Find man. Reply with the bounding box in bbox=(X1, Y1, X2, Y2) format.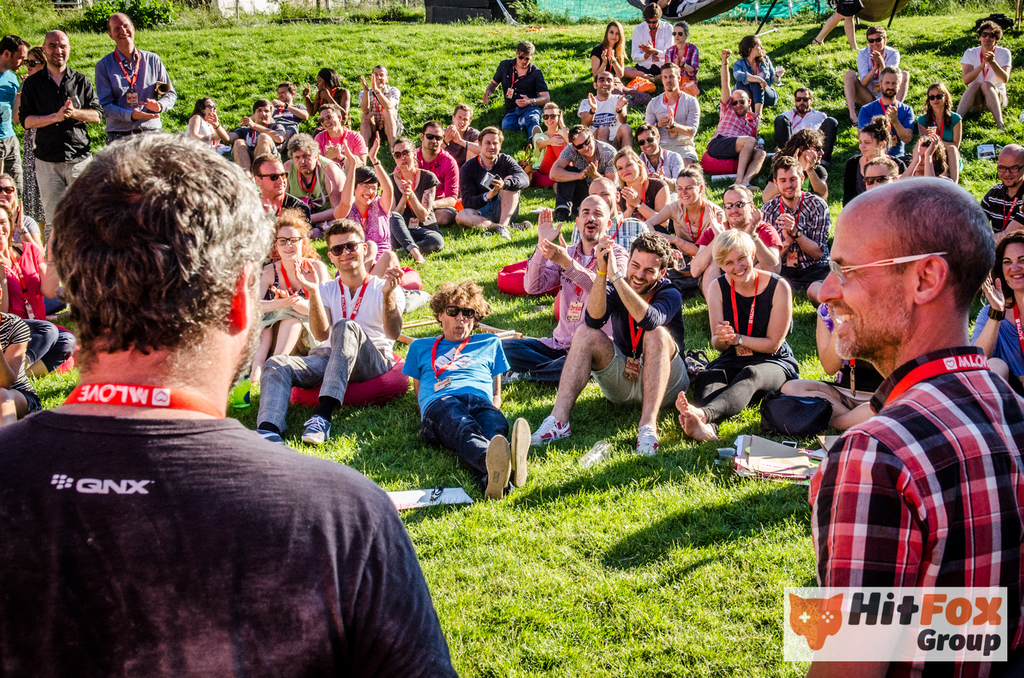
bbox=(0, 128, 460, 677).
